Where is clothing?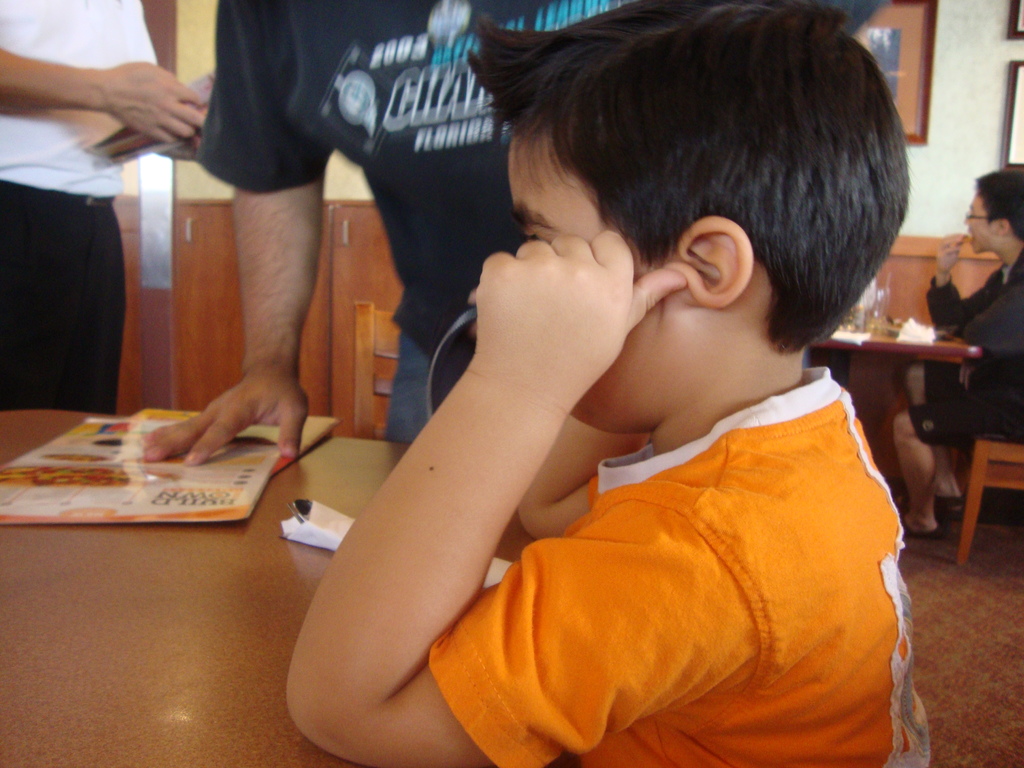
<bbox>428, 367, 931, 767</bbox>.
